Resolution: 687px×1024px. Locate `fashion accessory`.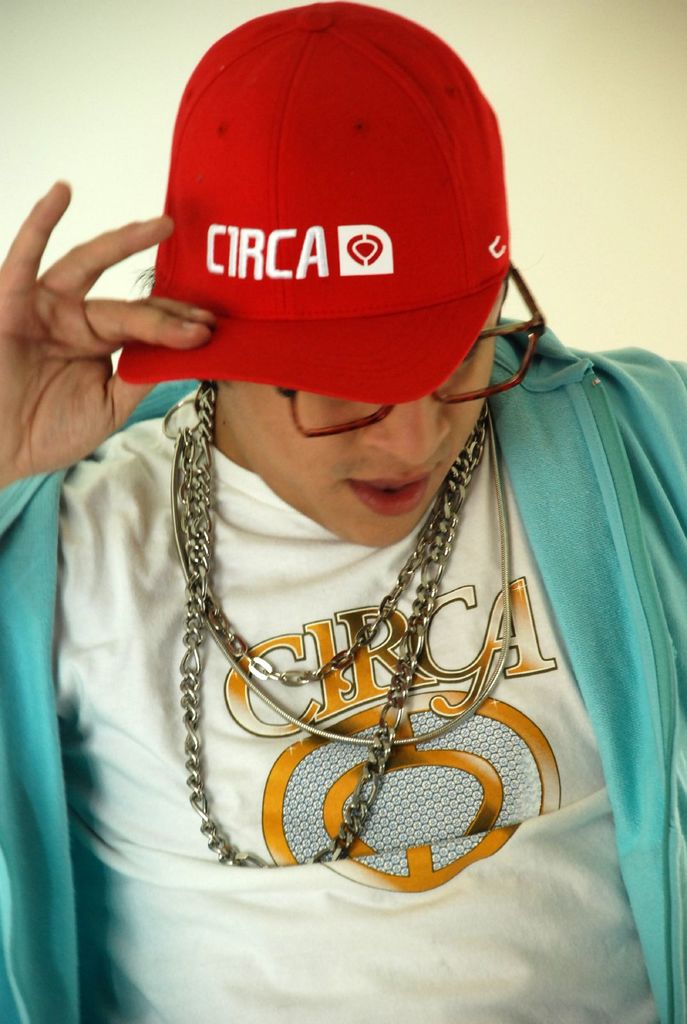
box(170, 389, 510, 750).
